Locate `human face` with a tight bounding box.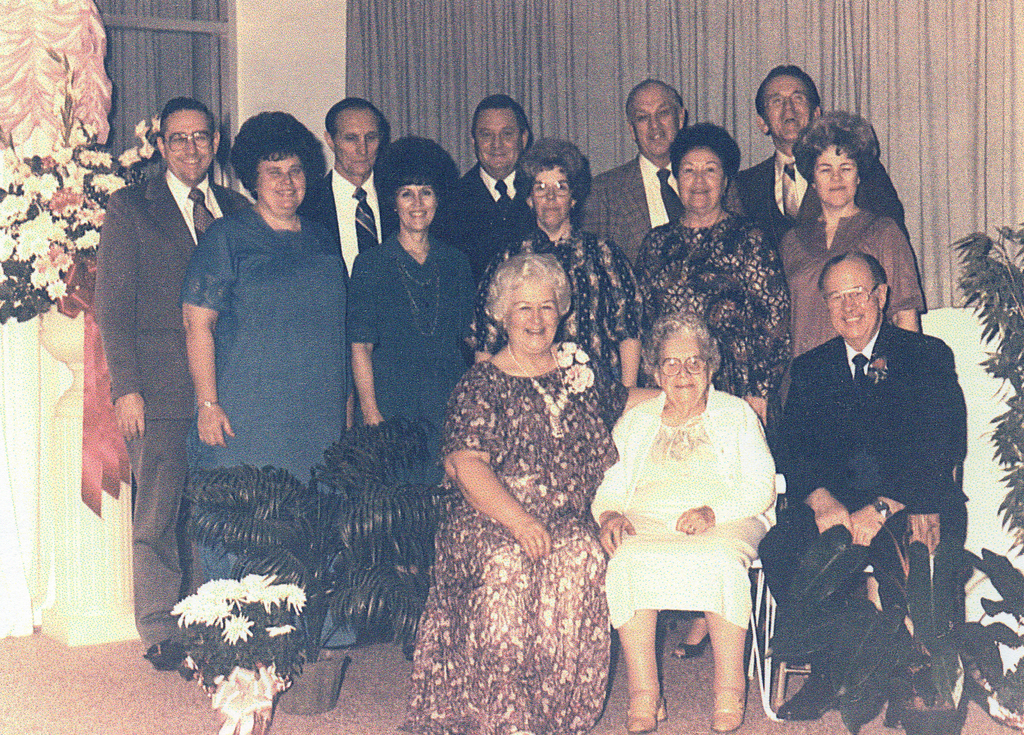
(163, 111, 215, 182).
